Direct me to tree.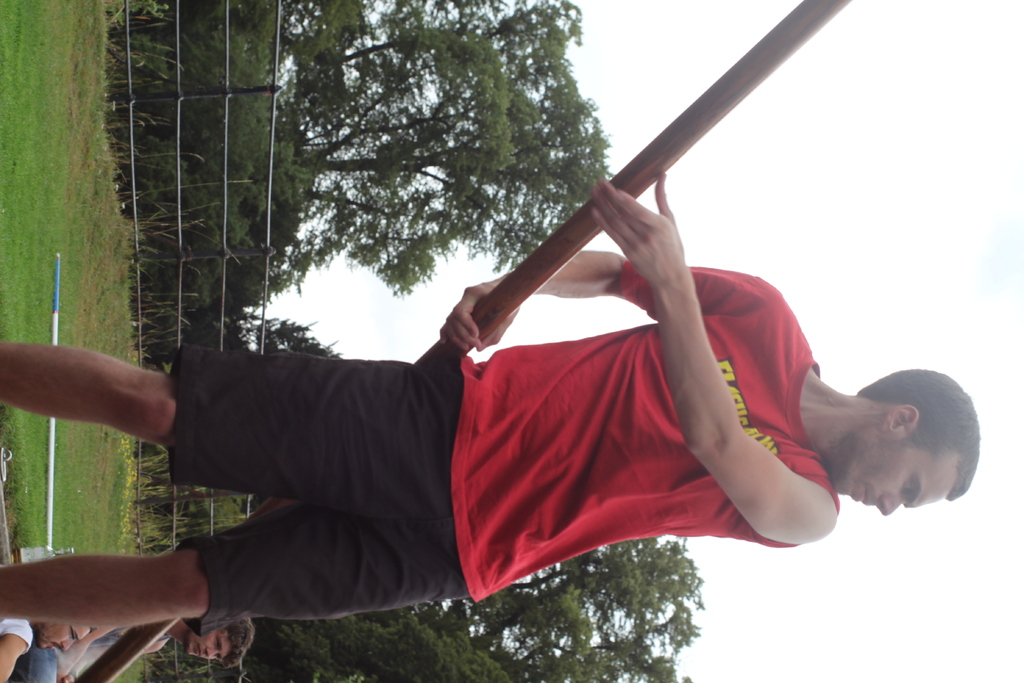
Direction: locate(277, 0, 608, 297).
